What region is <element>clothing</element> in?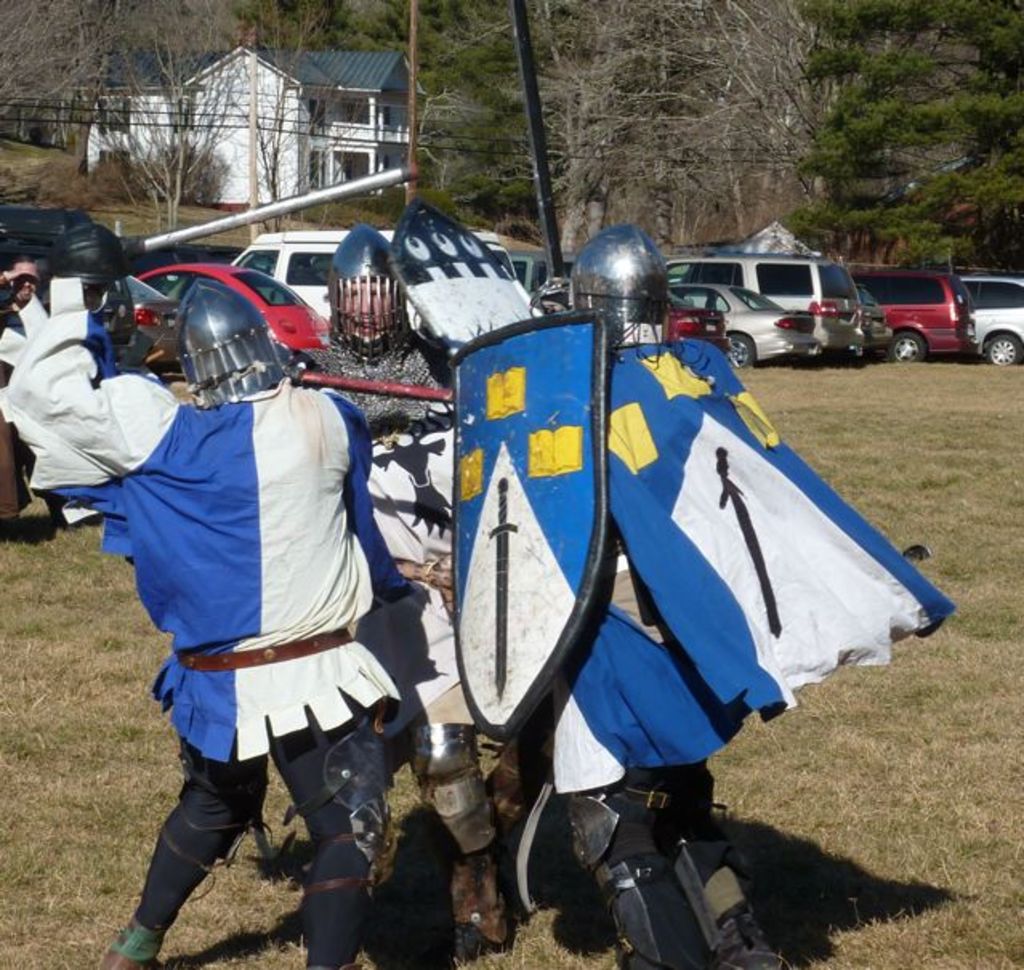
(left=285, top=324, right=508, bottom=864).
